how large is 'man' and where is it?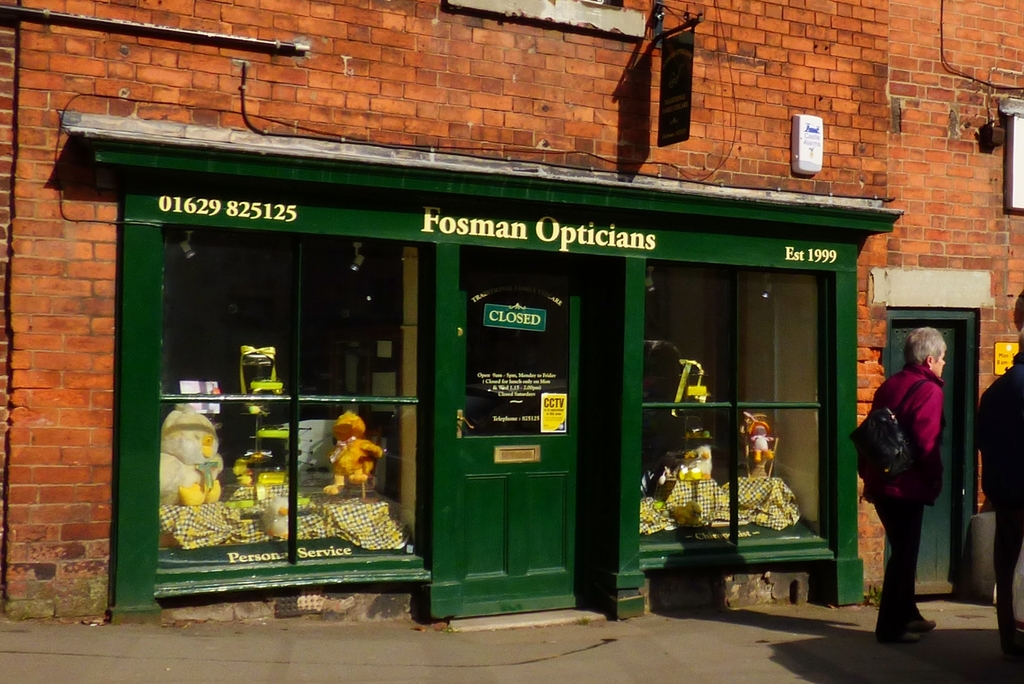
Bounding box: 863, 338, 966, 625.
